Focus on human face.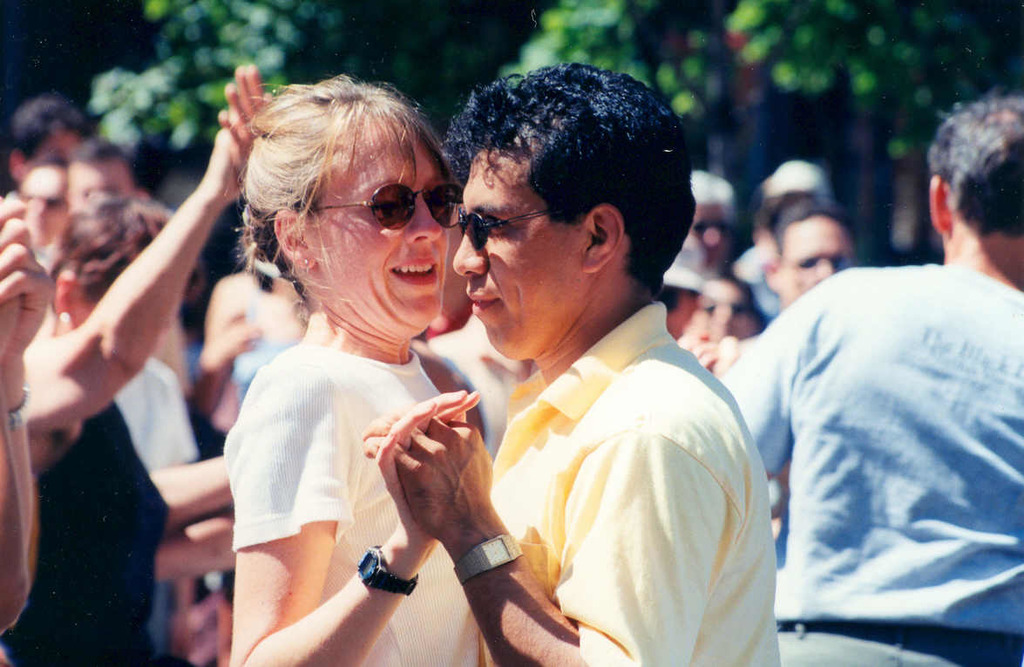
Focused at bbox=(663, 283, 691, 342).
